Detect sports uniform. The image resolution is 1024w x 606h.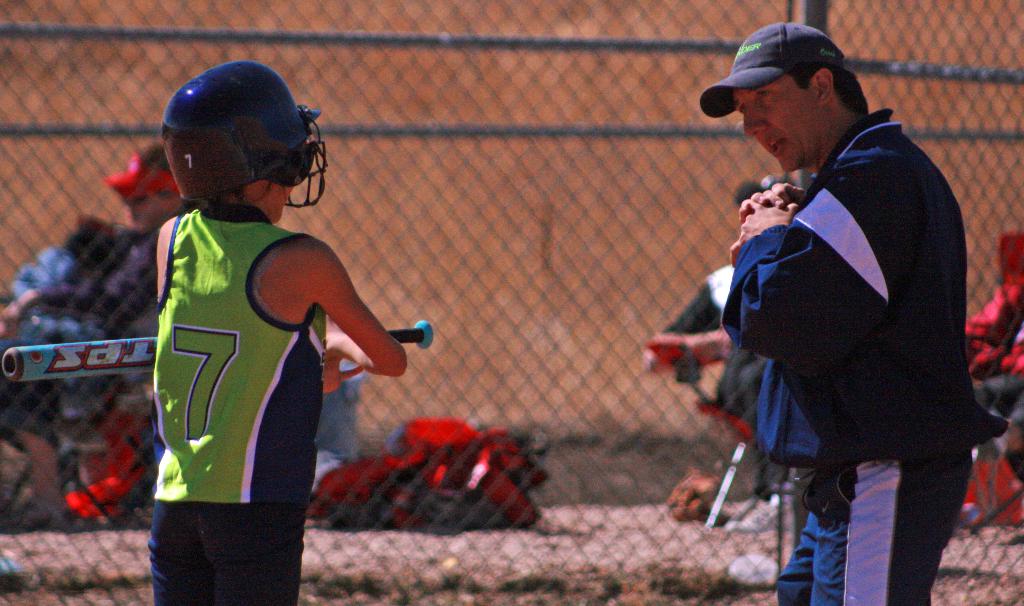
detection(150, 58, 324, 605).
